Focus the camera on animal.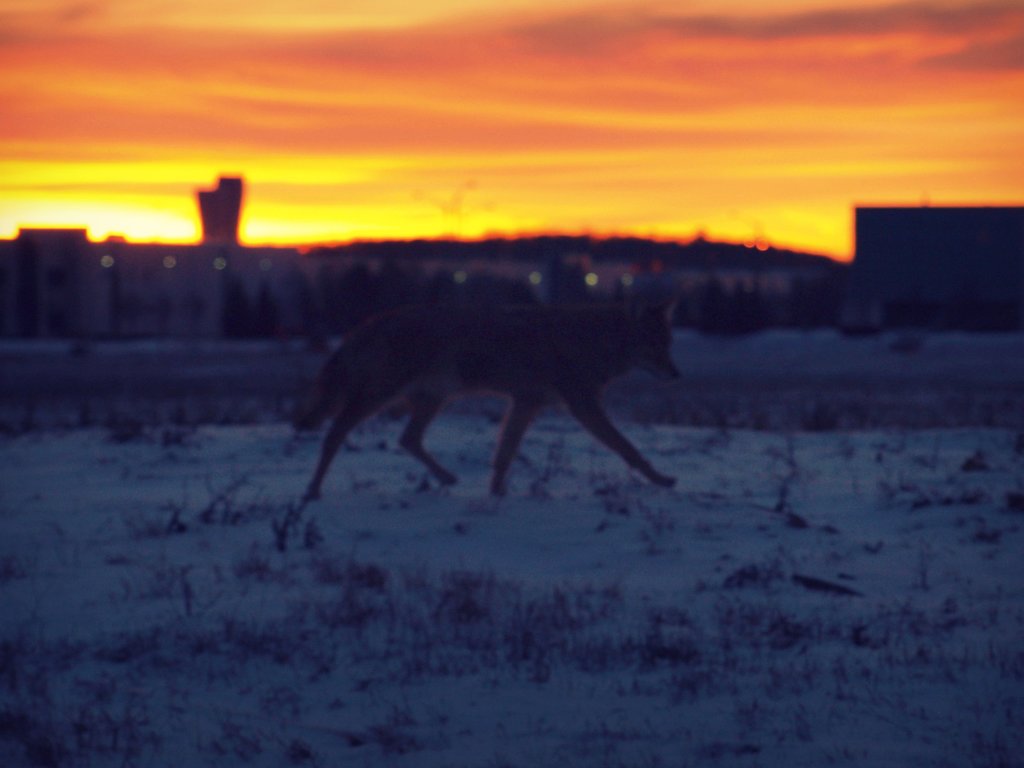
Focus region: [285,290,686,505].
